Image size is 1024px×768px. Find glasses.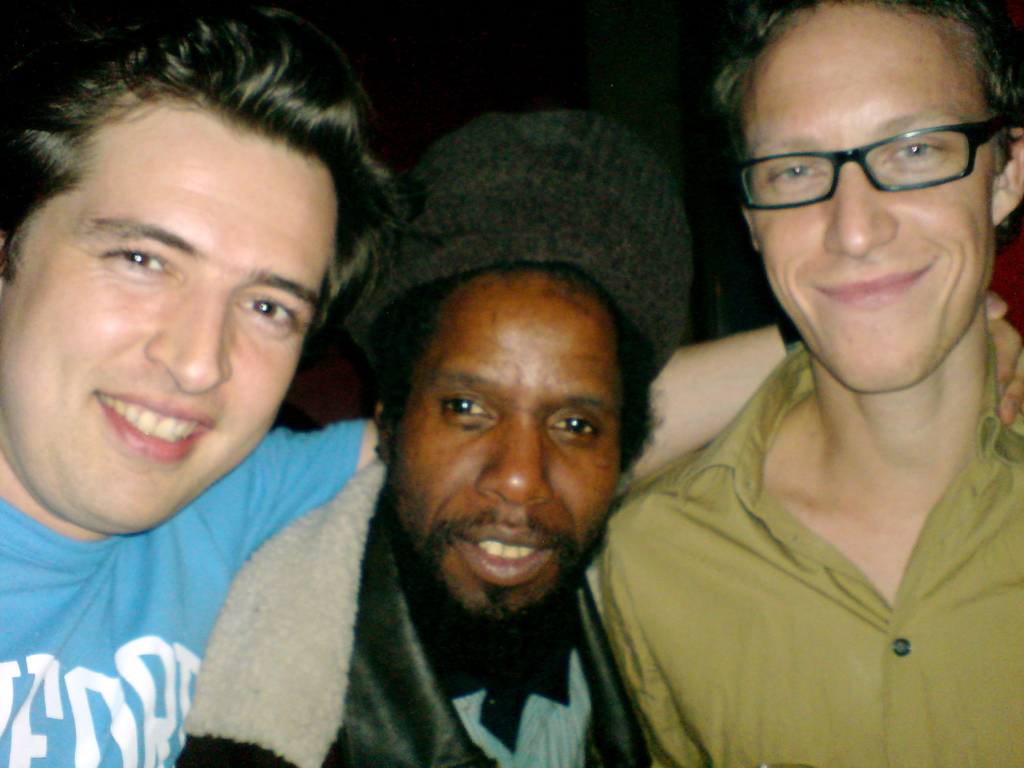
x1=728 y1=120 x2=1021 y2=213.
